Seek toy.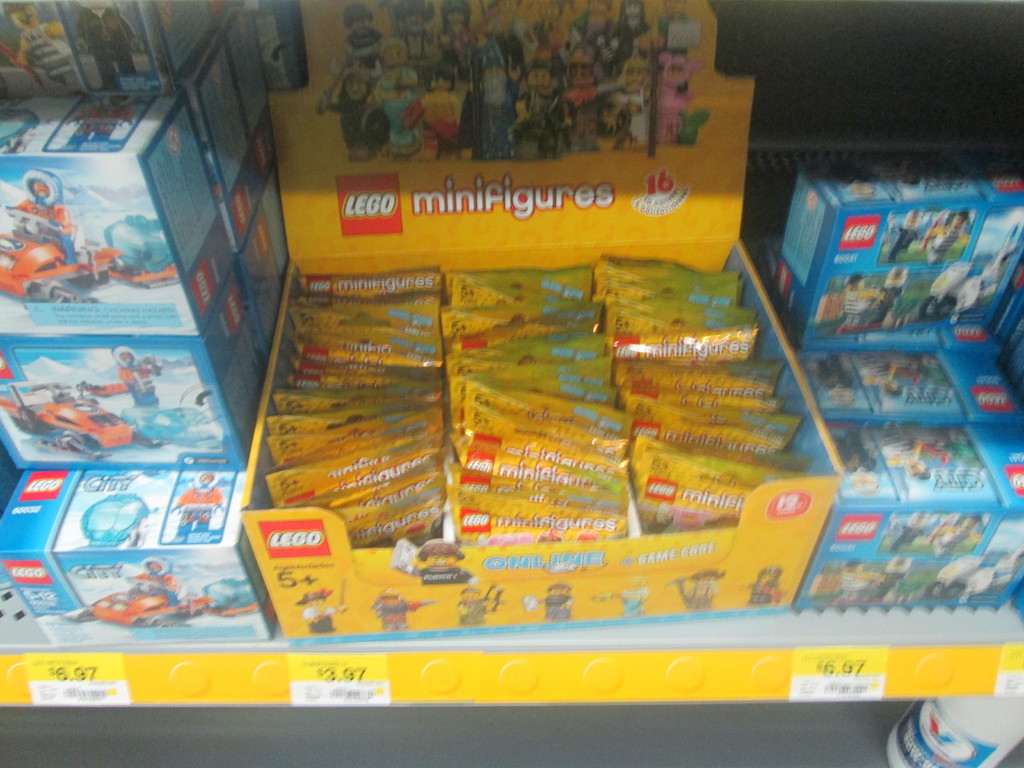
<region>868, 349, 933, 397</region>.
